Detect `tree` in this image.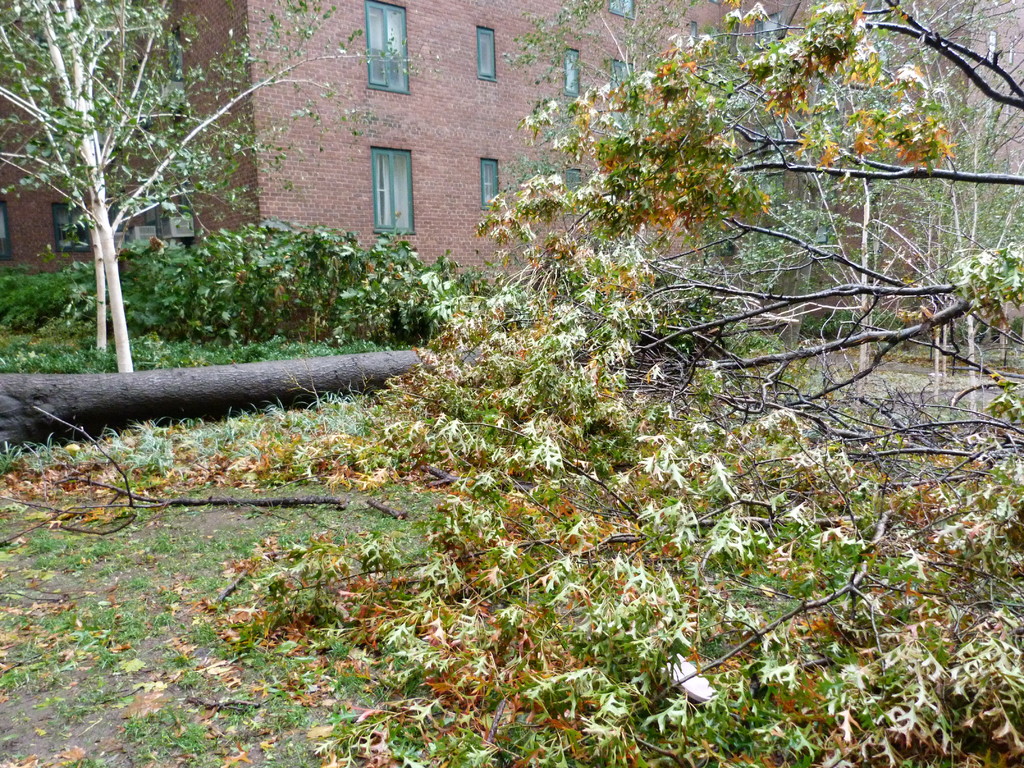
Detection: [x1=0, y1=0, x2=1023, y2=767].
